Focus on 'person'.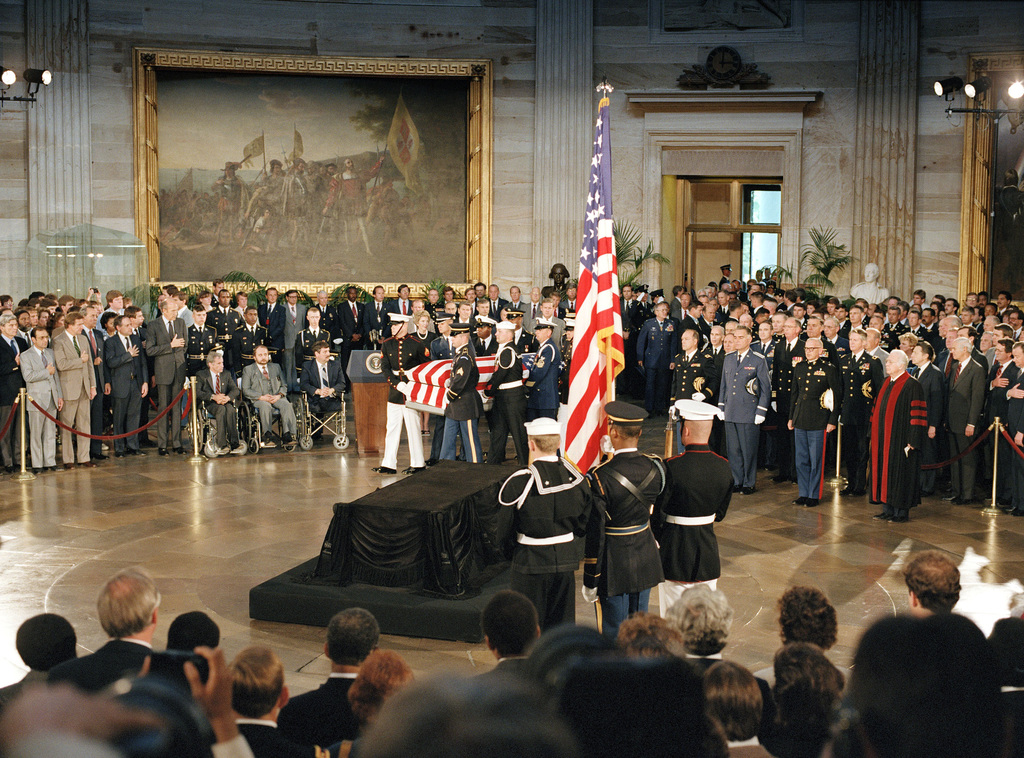
Focused at 220 163 248 207.
